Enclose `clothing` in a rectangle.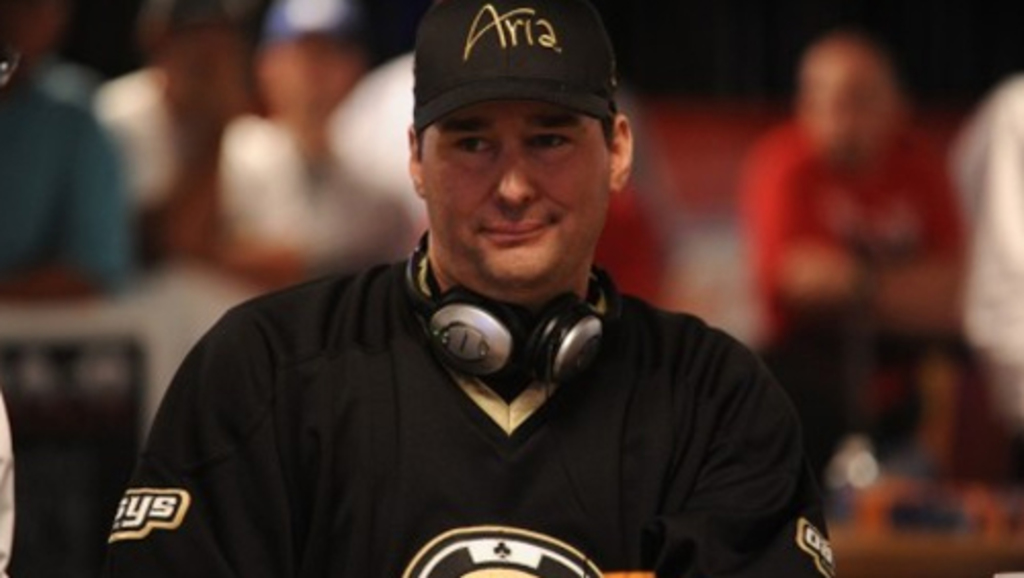
locate(0, 57, 133, 279).
